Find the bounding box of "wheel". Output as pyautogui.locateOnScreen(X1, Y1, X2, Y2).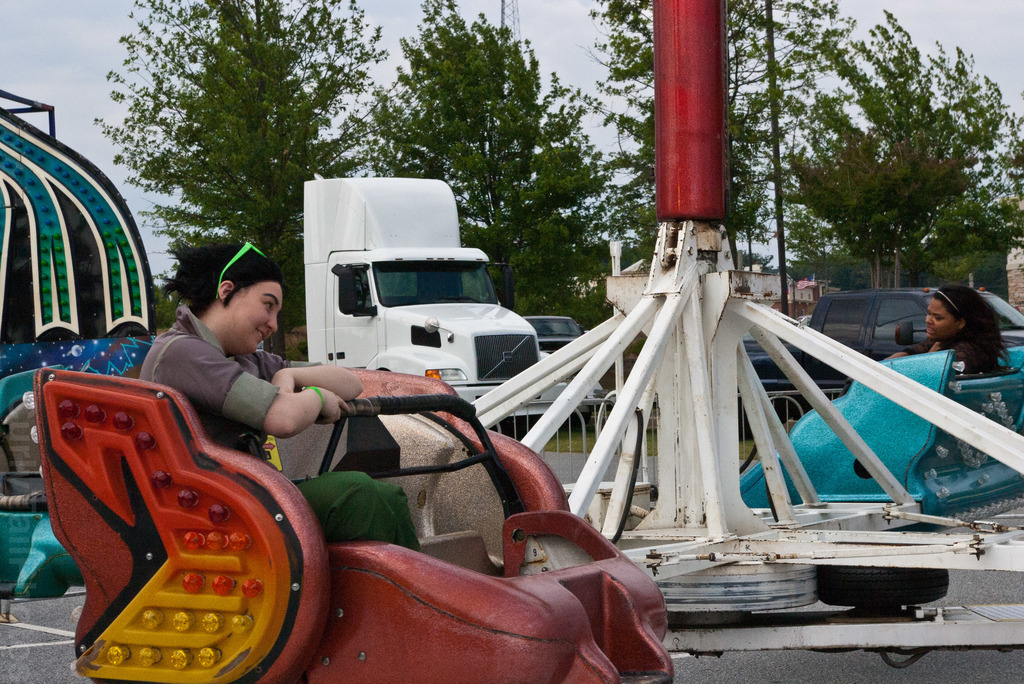
pyautogui.locateOnScreen(815, 566, 952, 612).
